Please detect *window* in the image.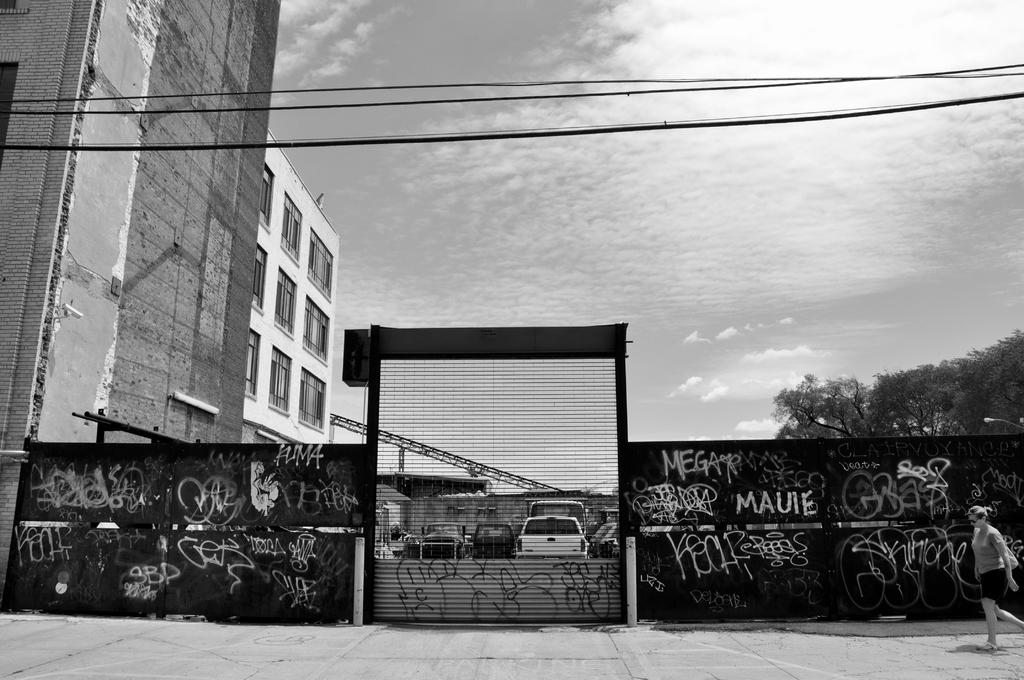
box=[260, 164, 273, 230].
